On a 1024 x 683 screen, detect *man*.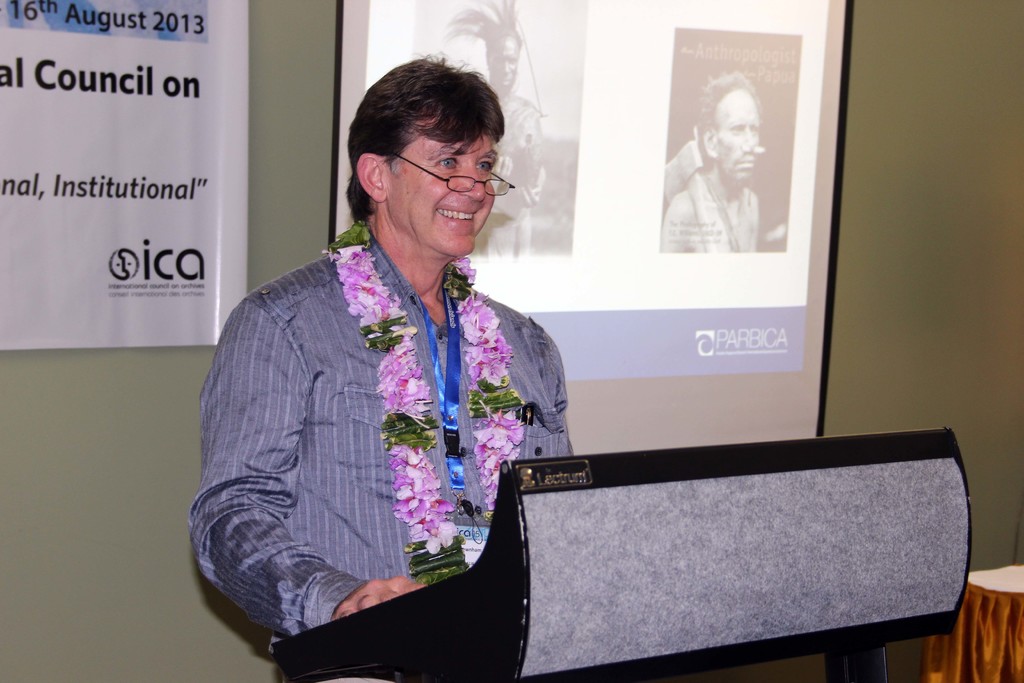
<box>189,56,576,656</box>.
